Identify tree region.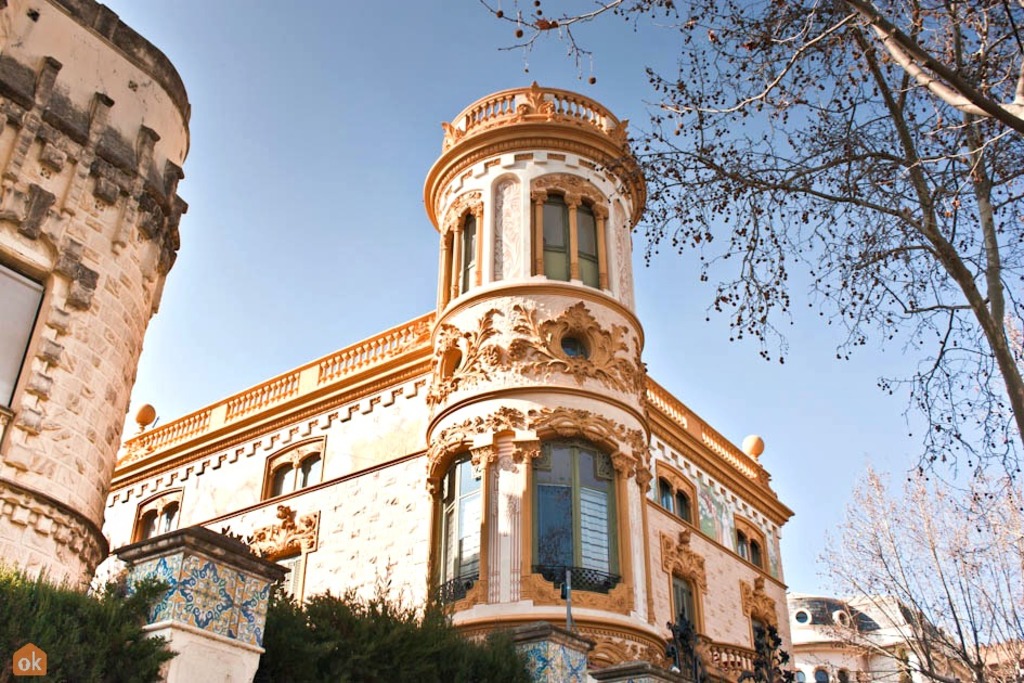
Region: BBox(477, 0, 1023, 528).
